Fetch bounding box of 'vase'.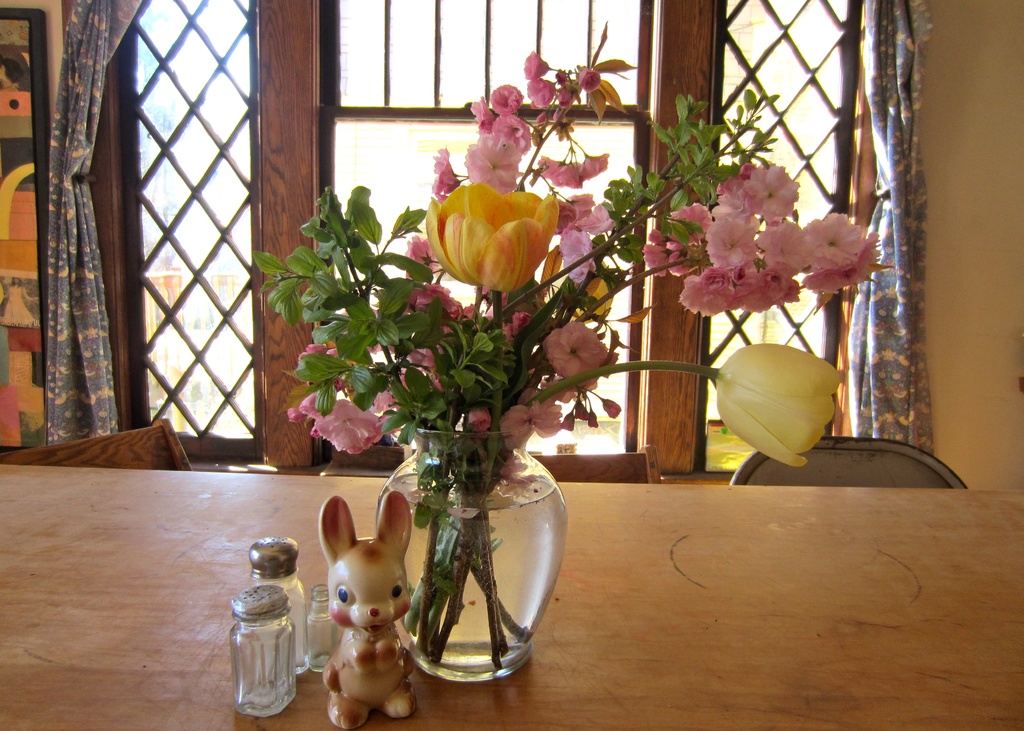
Bbox: select_region(378, 423, 568, 680).
